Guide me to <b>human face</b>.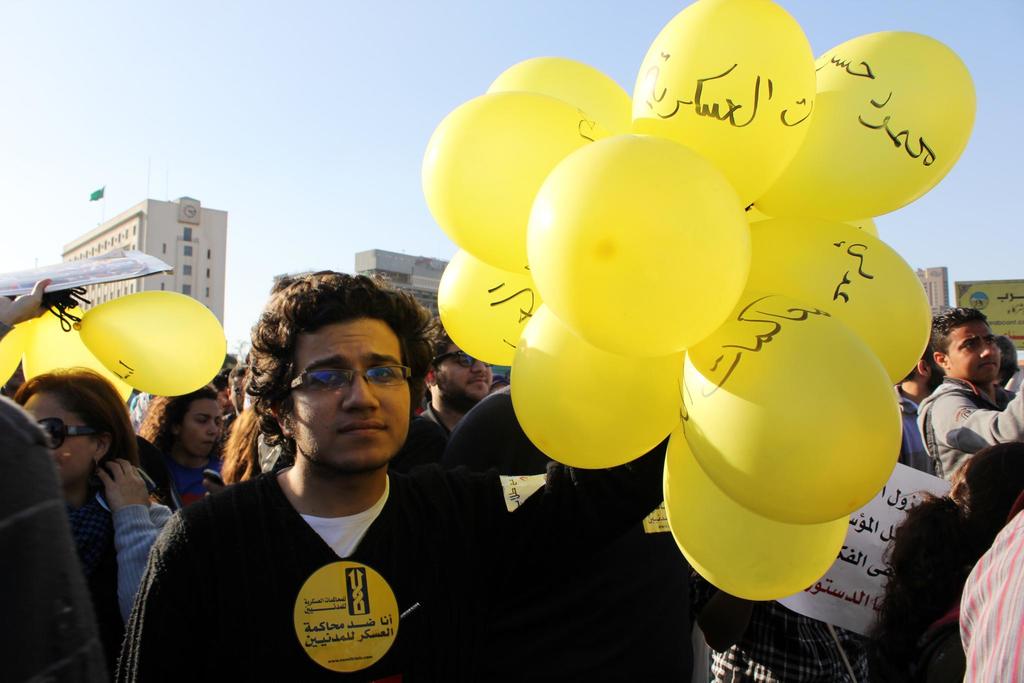
Guidance: 436:343:495:404.
